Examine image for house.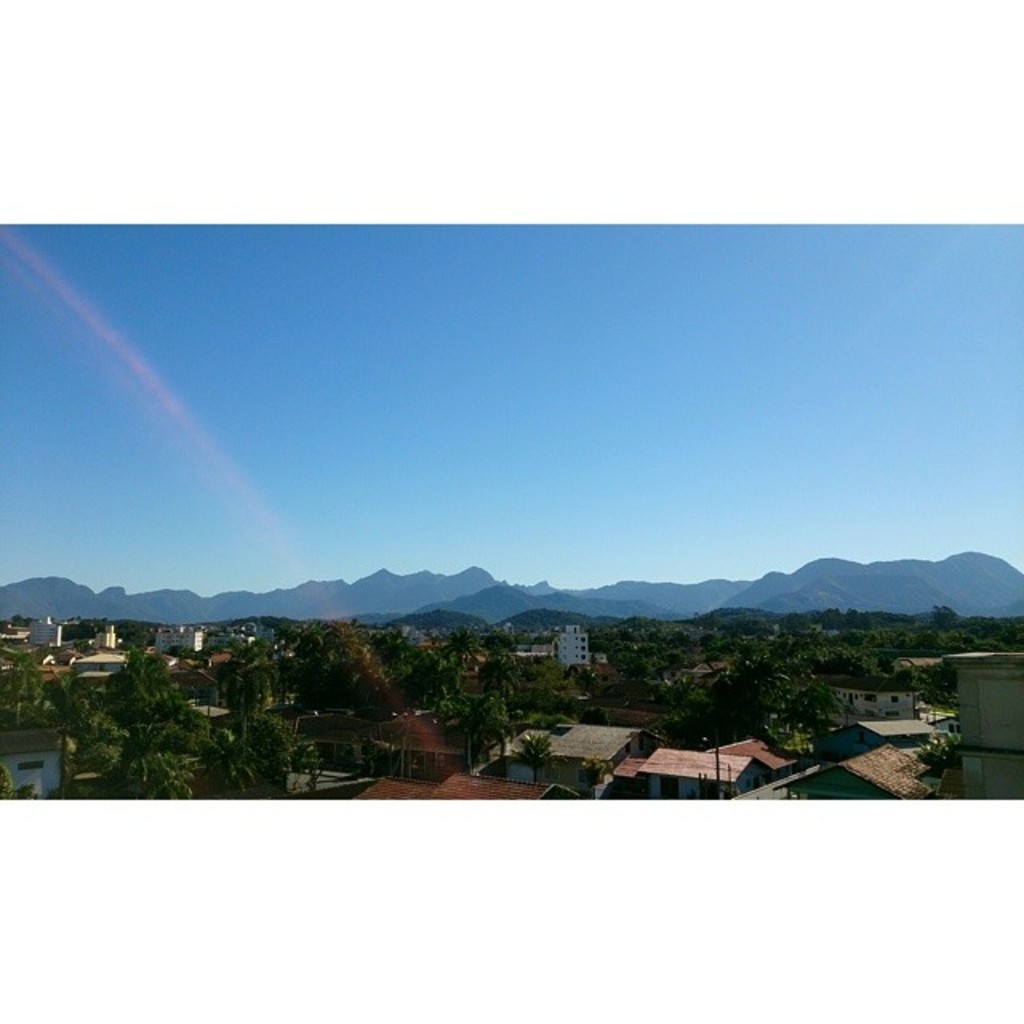
Examination result: [left=830, top=710, right=955, bottom=773].
